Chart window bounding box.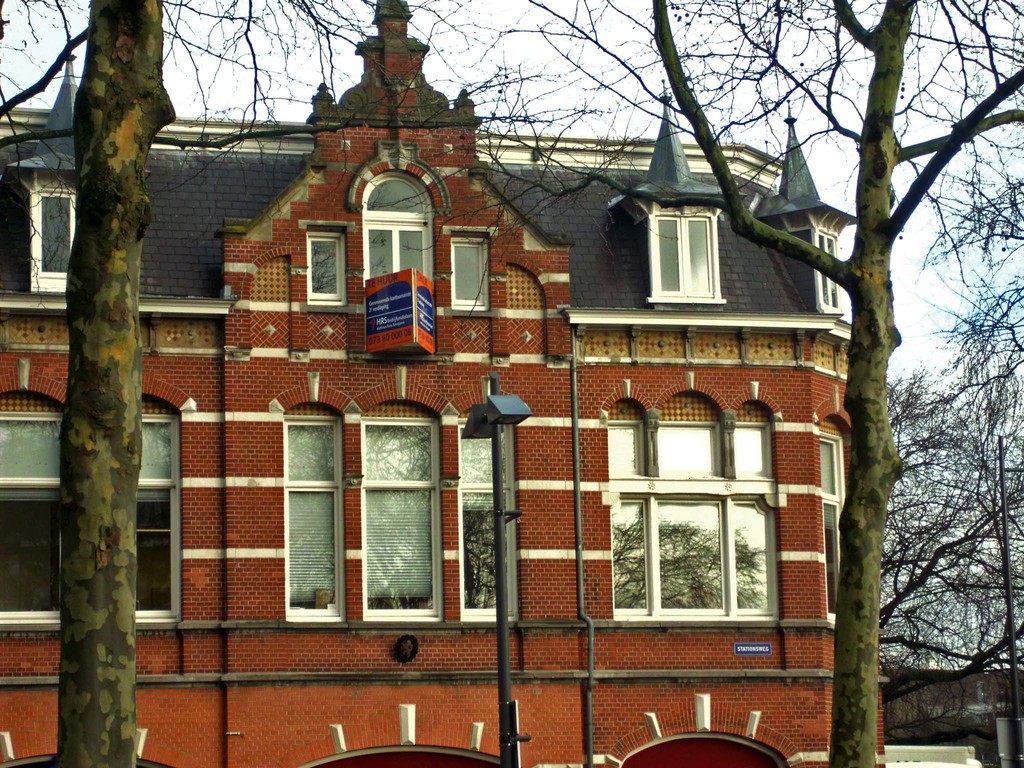
Charted: x1=0 y1=388 x2=68 y2=636.
